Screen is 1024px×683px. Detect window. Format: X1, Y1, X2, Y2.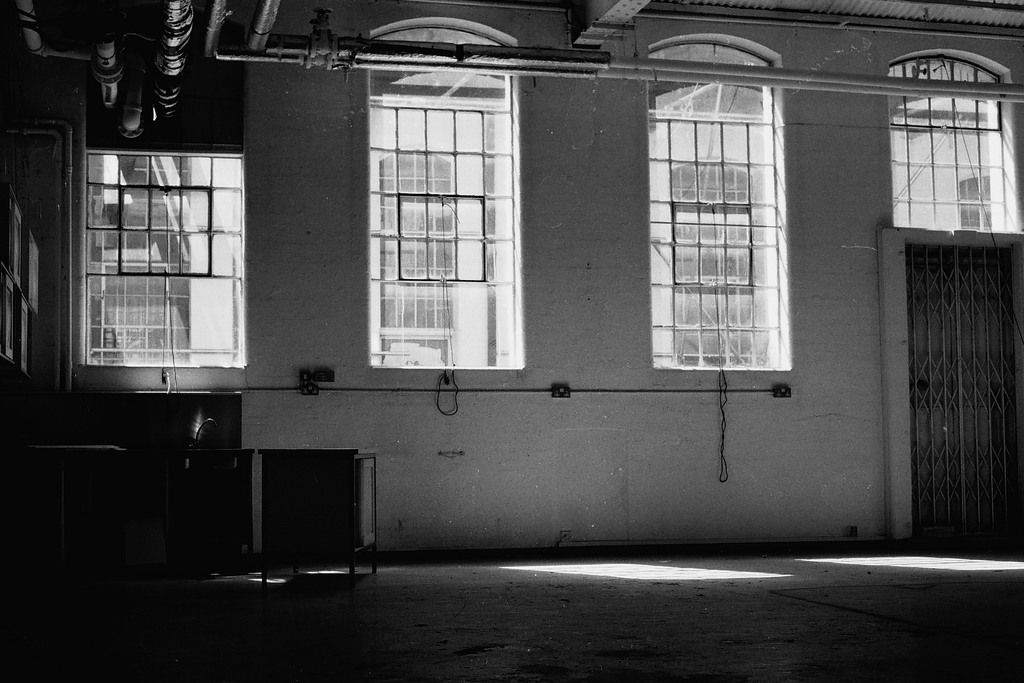
647, 37, 783, 365.
